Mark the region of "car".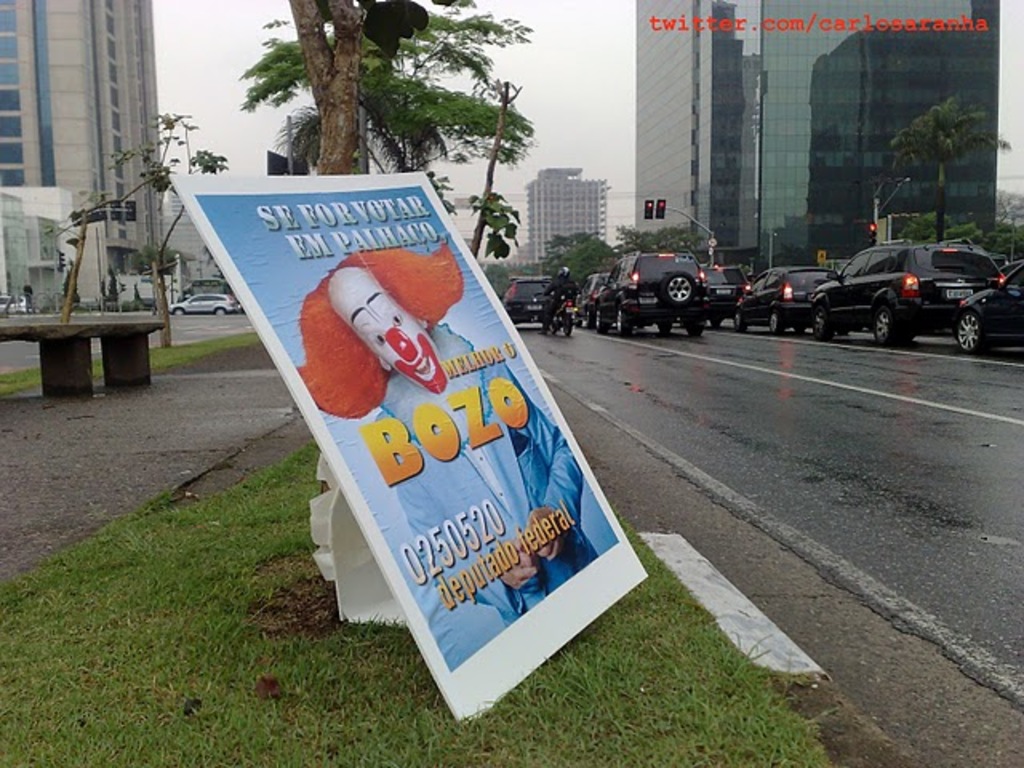
Region: l=958, t=261, r=1022, b=350.
